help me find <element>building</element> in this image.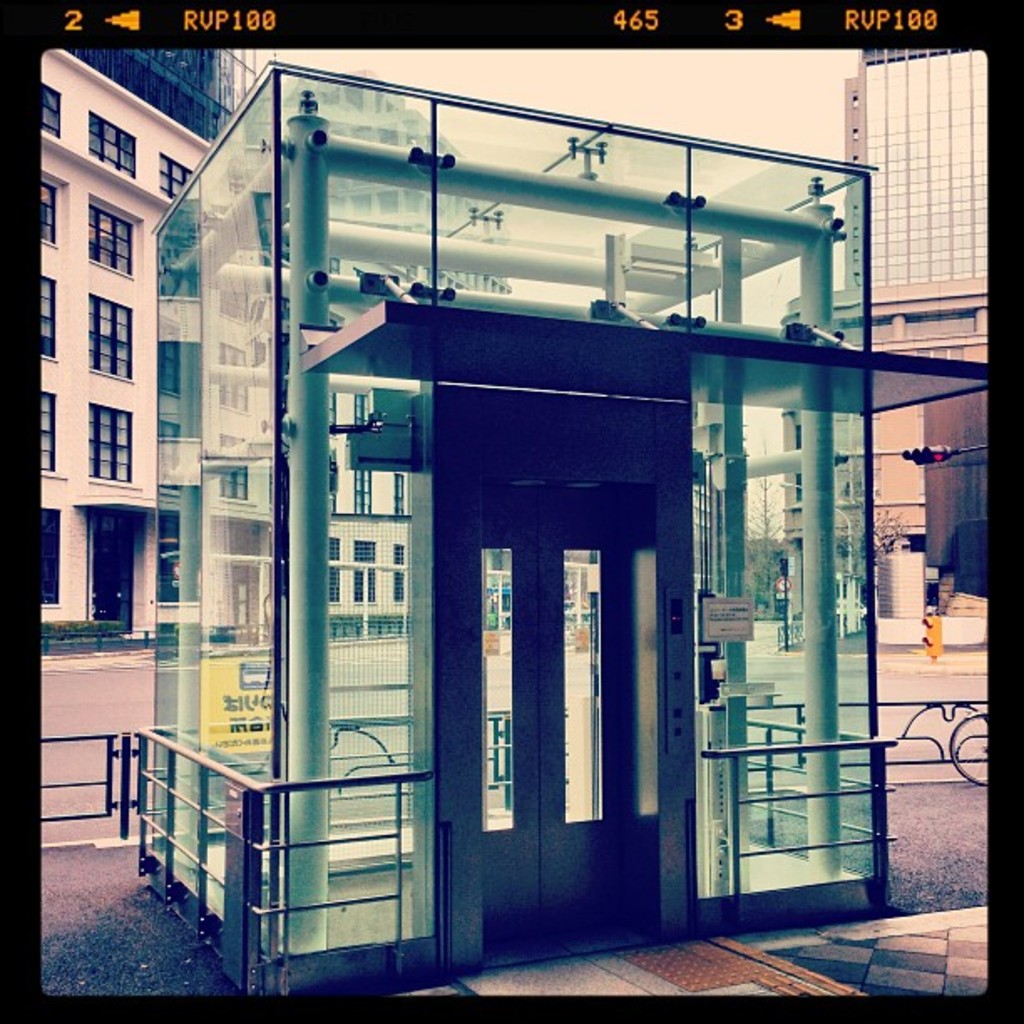
Found it: box=[243, 70, 514, 626].
